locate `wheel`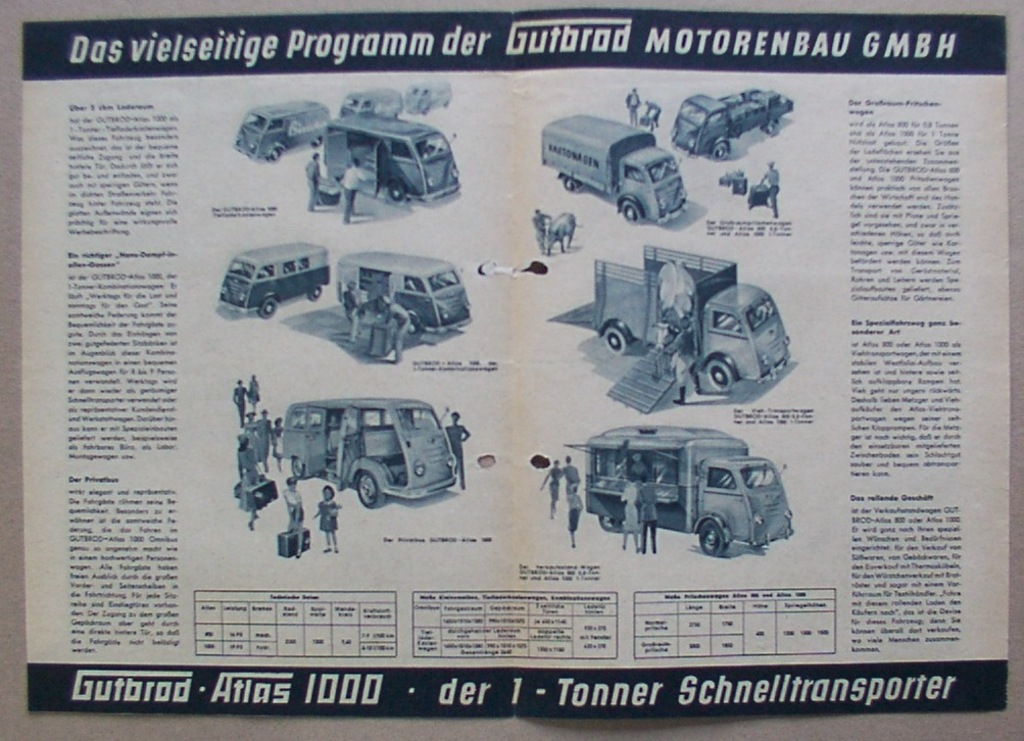
(left=601, top=318, right=629, bottom=351)
